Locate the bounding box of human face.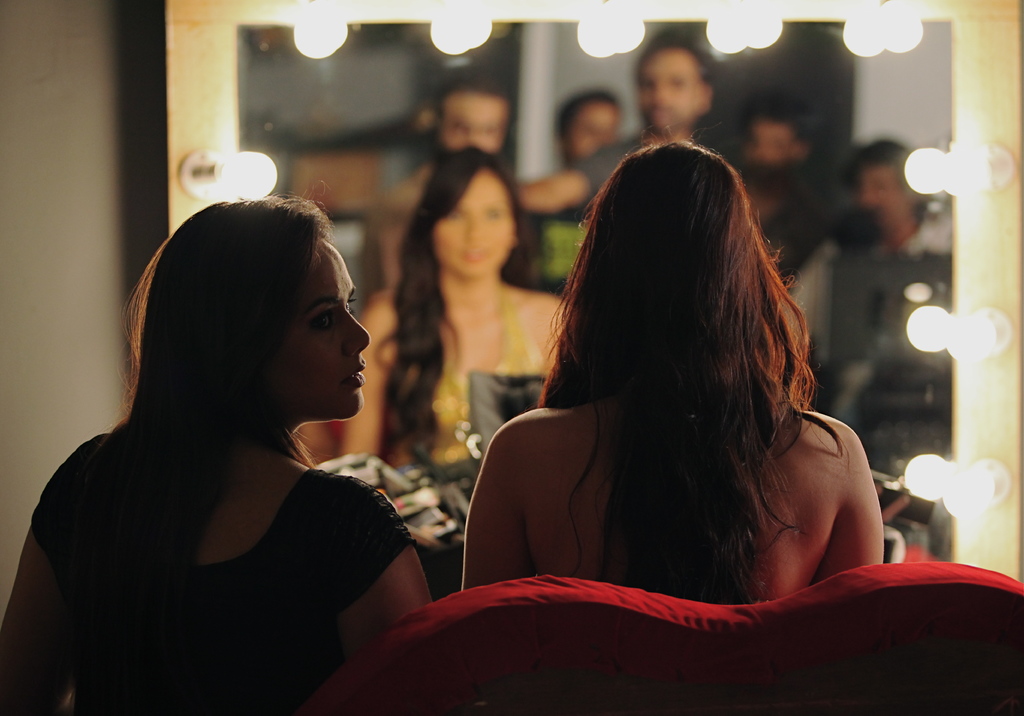
Bounding box: pyautogui.locateOnScreen(269, 244, 372, 417).
